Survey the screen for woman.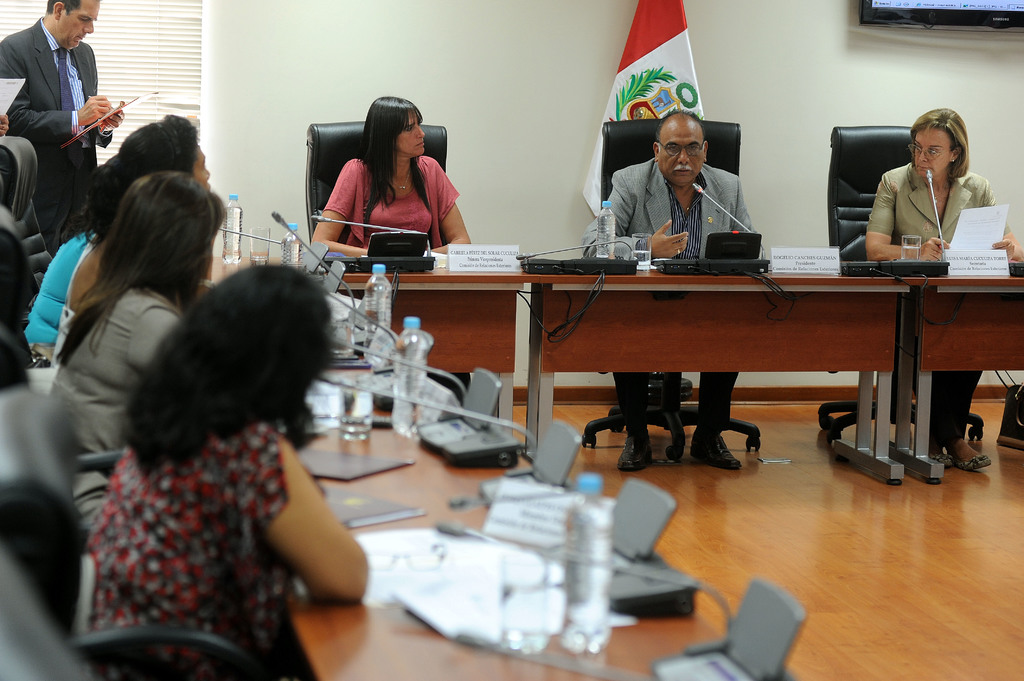
Survey found: BBox(308, 94, 468, 259).
